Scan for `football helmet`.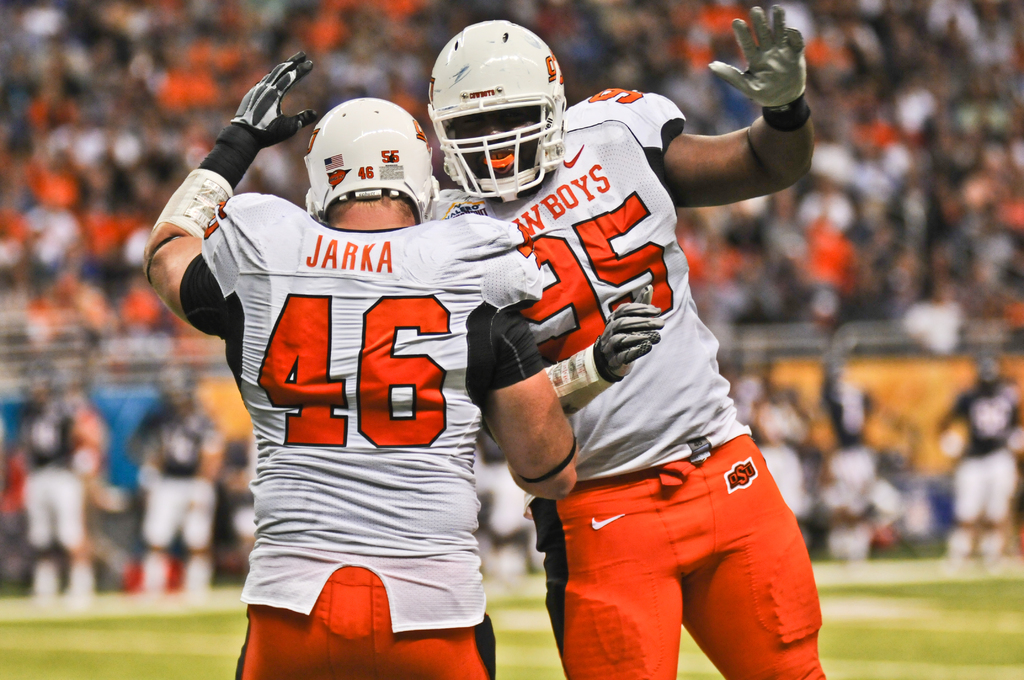
Scan result: [left=300, top=95, right=432, bottom=223].
